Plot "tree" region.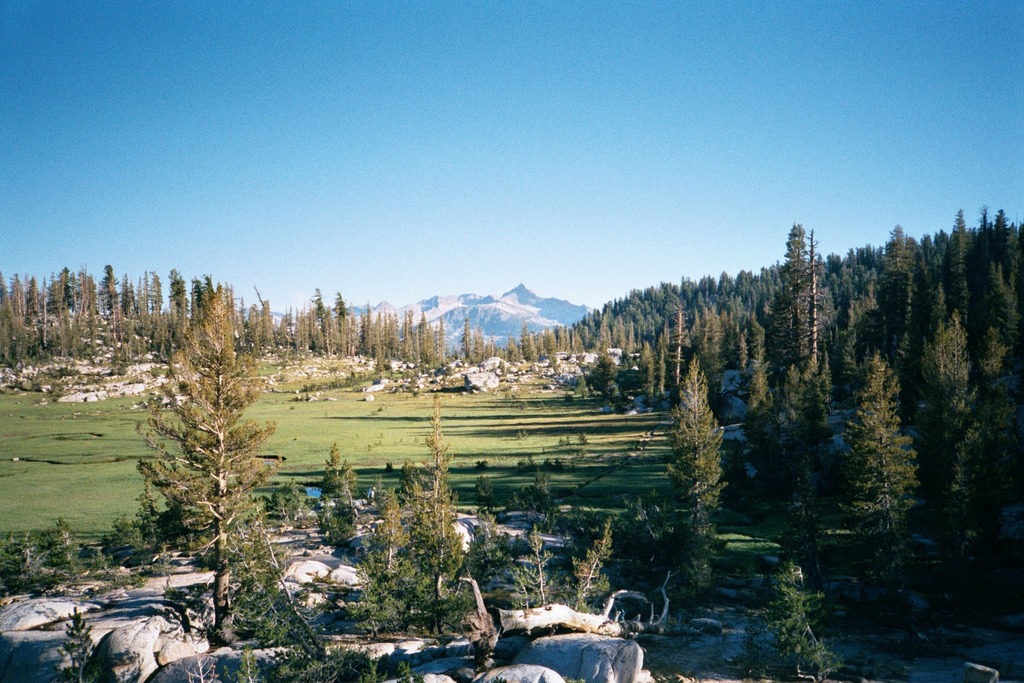
Plotted at 833,355,926,629.
